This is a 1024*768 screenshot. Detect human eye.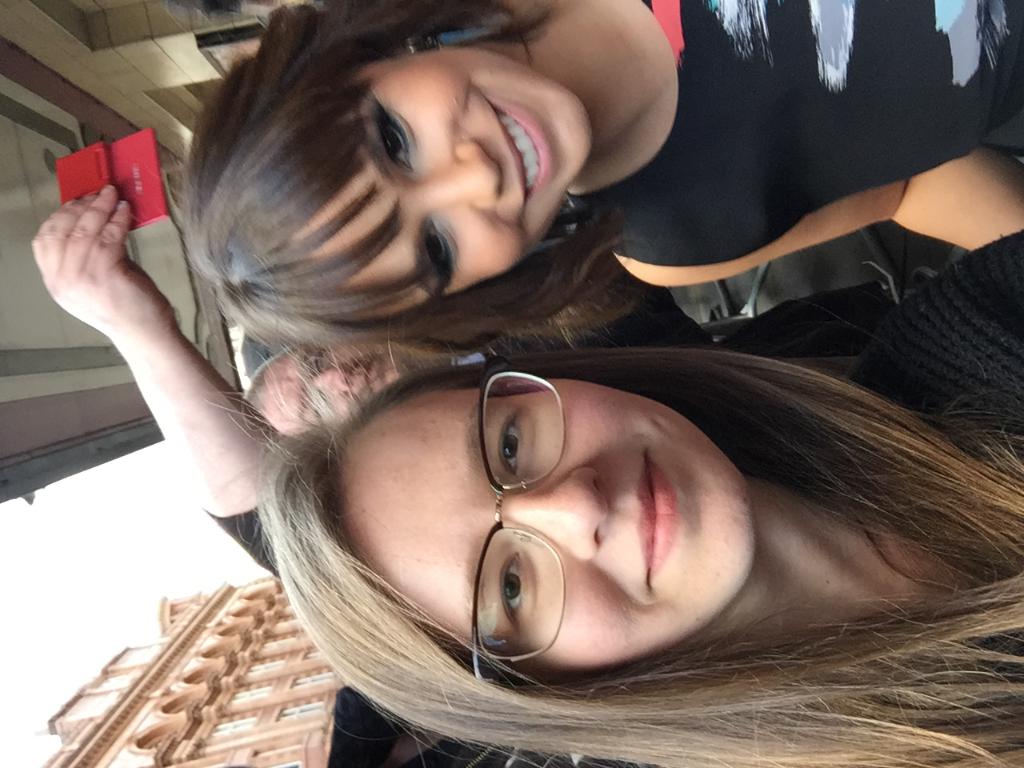
{"left": 478, "top": 400, "right": 555, "bottom": 505}.
